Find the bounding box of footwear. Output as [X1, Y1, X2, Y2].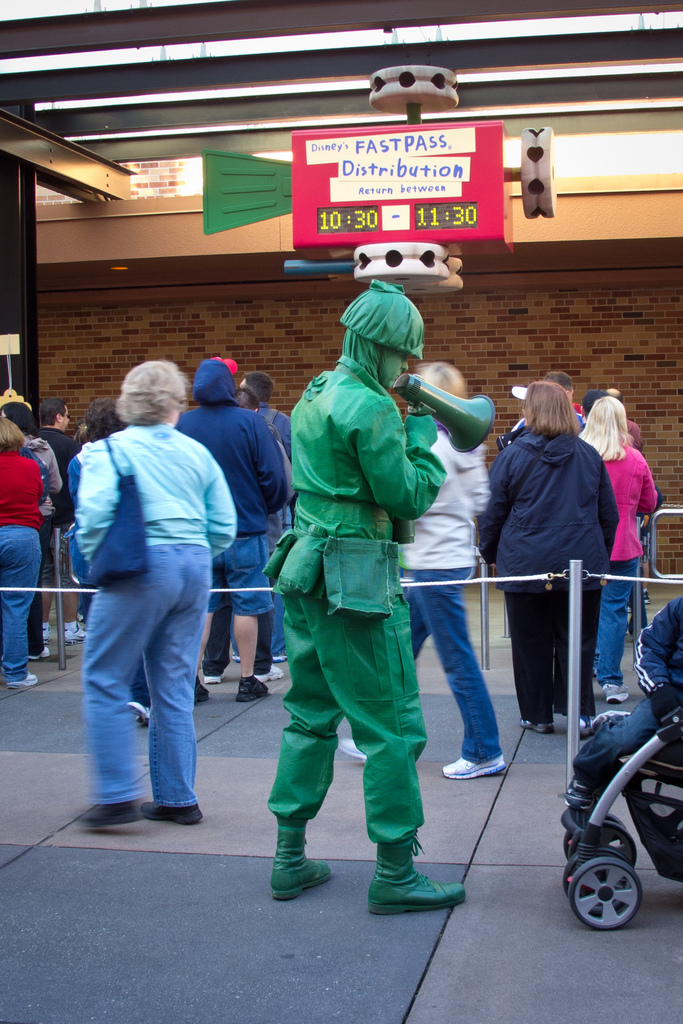
[441, 757, 513, 776].
